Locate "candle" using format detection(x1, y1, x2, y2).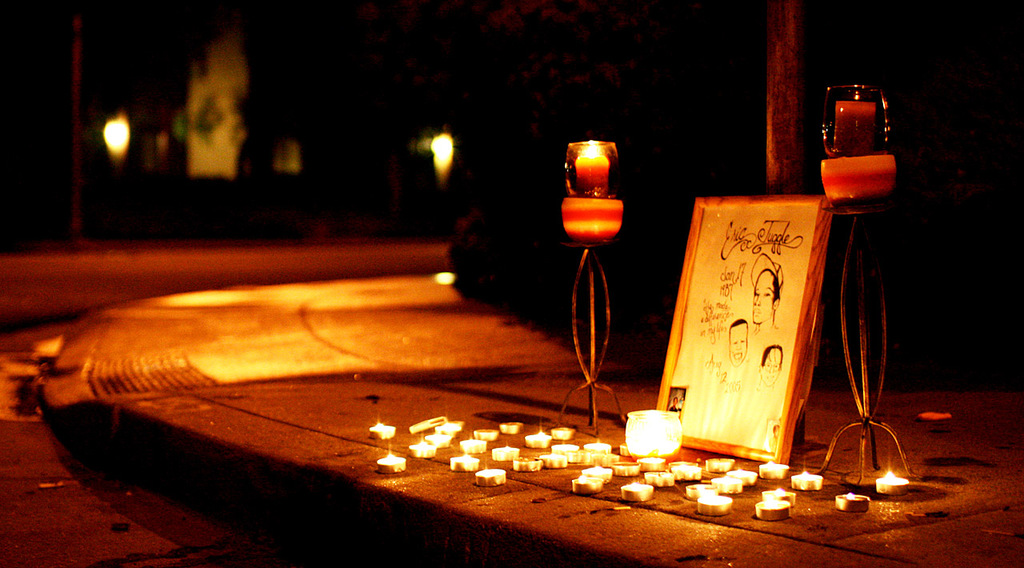
detection(586, 440, 615, 456).
